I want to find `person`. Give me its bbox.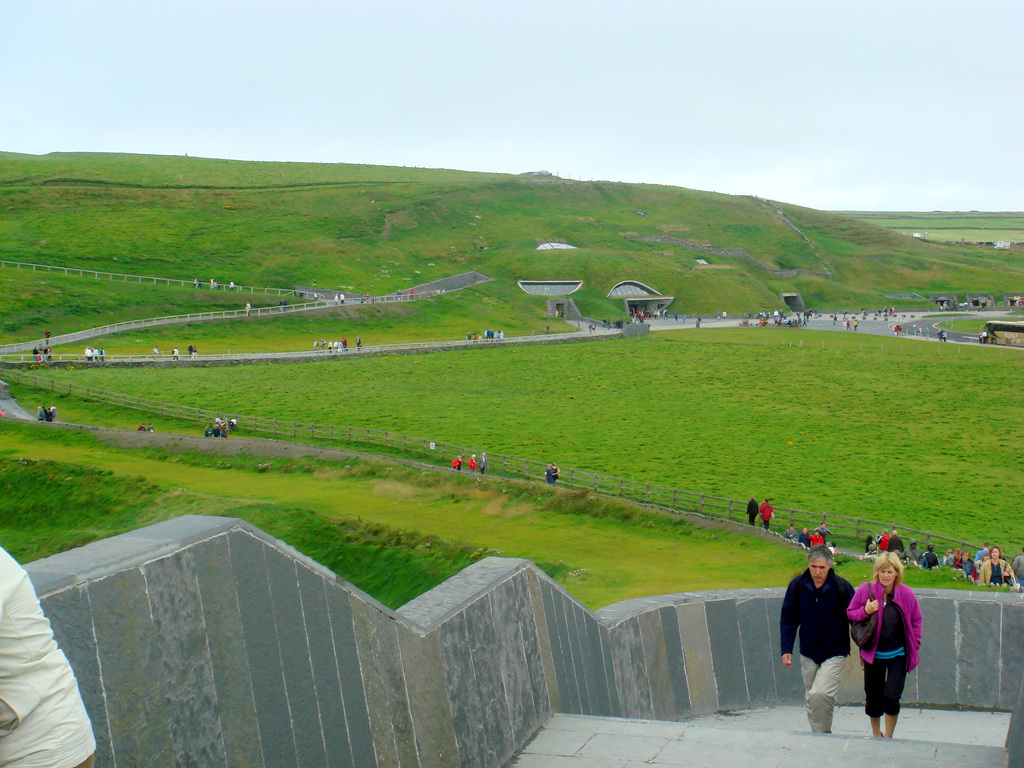
box(334, 292, 340, 306).
